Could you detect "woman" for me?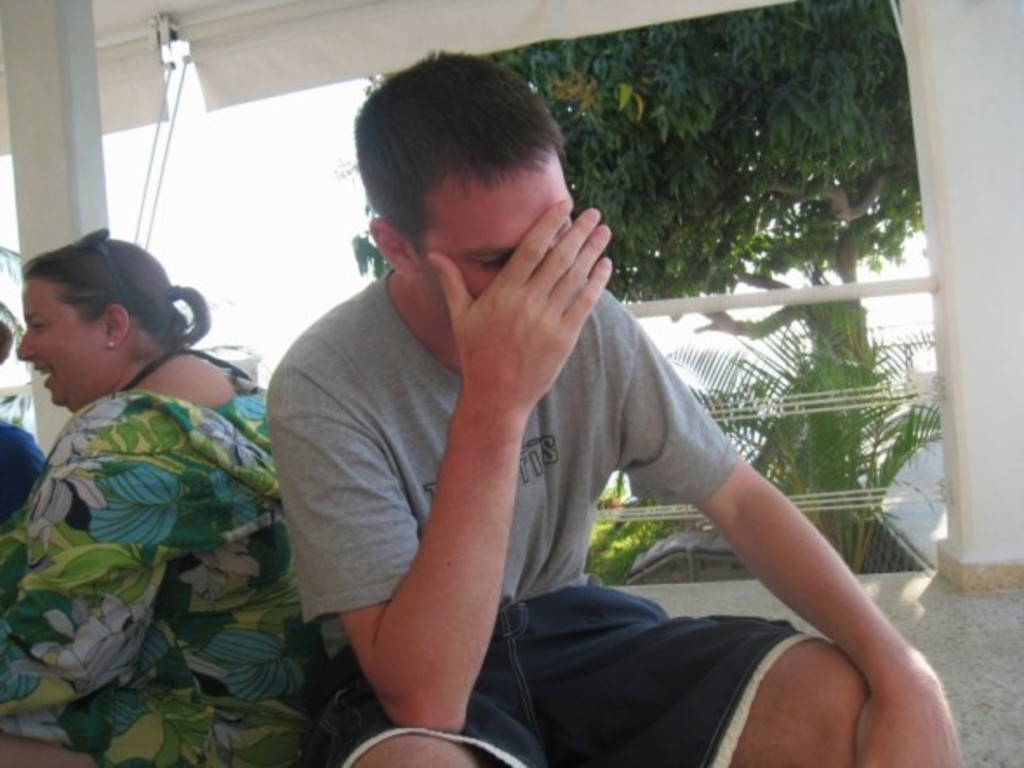
Detection result: 0, 217, 304, 730.
